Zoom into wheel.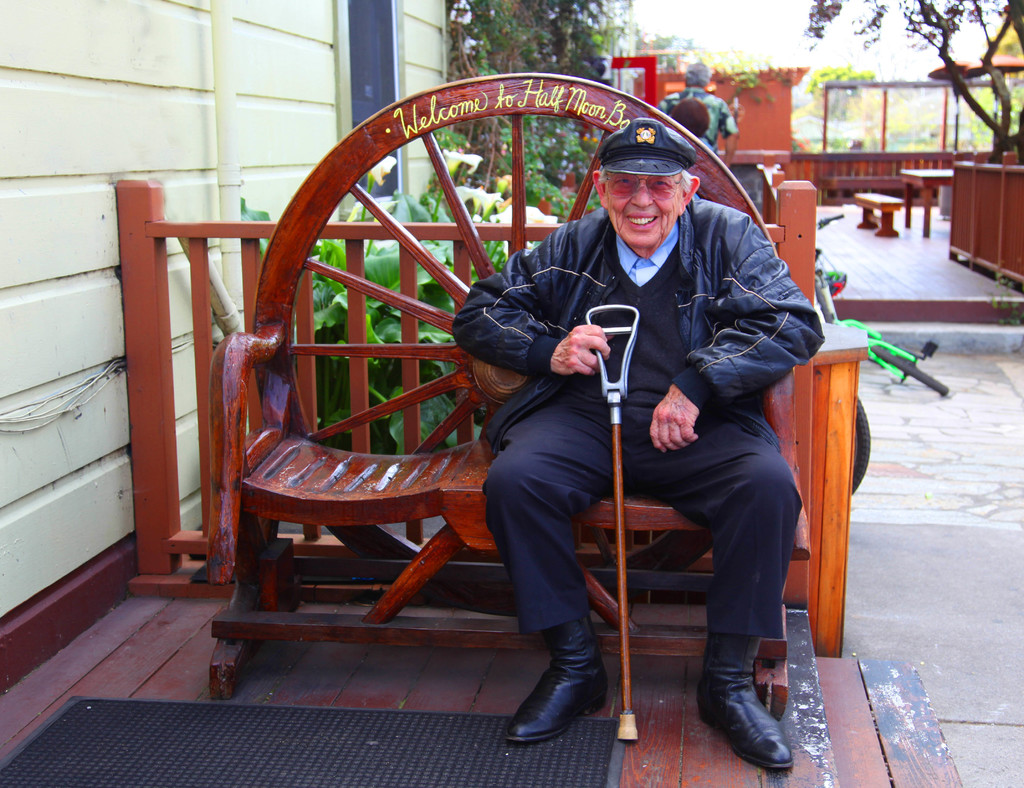
Zoom target: 847 397 870 489.
